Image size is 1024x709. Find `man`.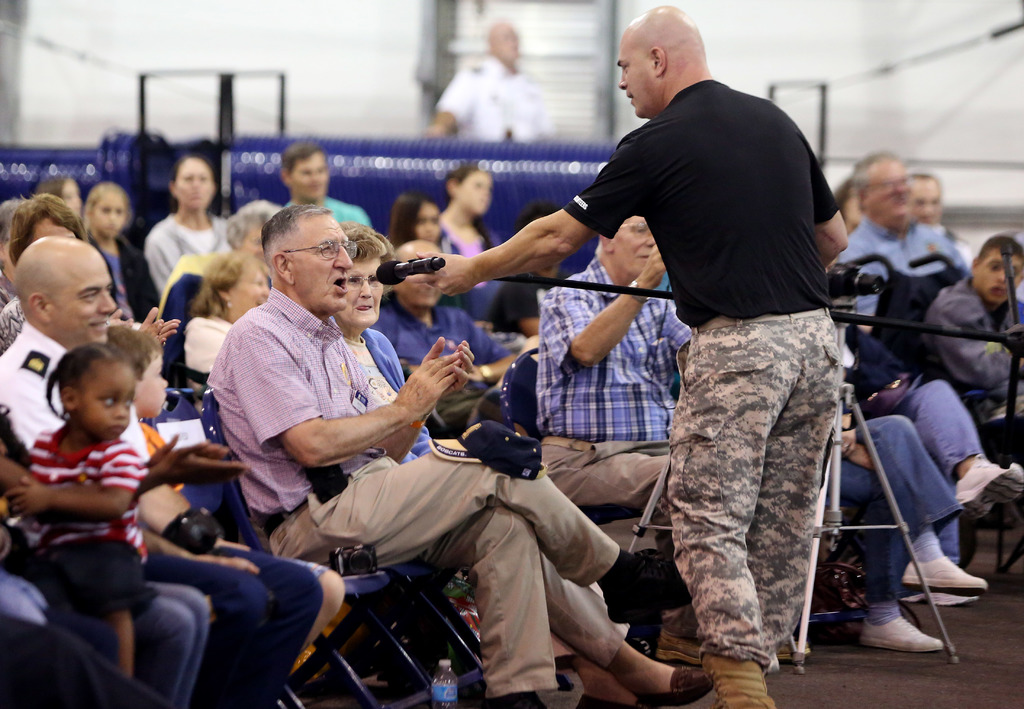
{"x1": 908, "y1": 172, "x2": 977, "y2": 269}.
